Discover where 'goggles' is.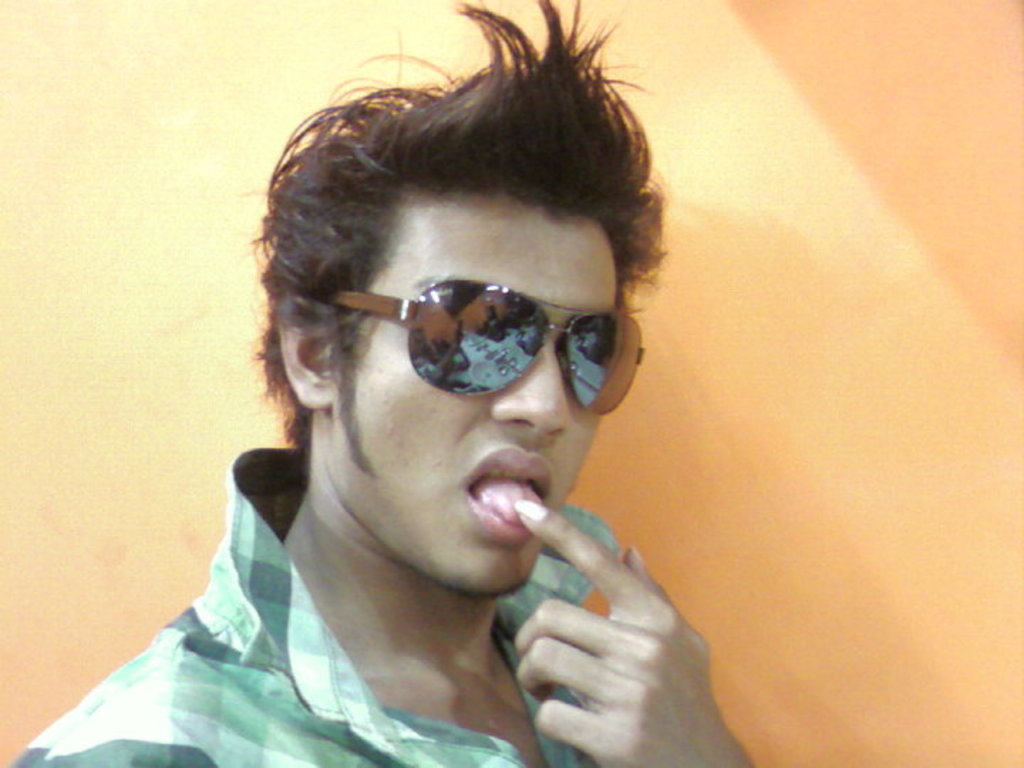
Discovered at l=337, t=270, r=656, b=417.
